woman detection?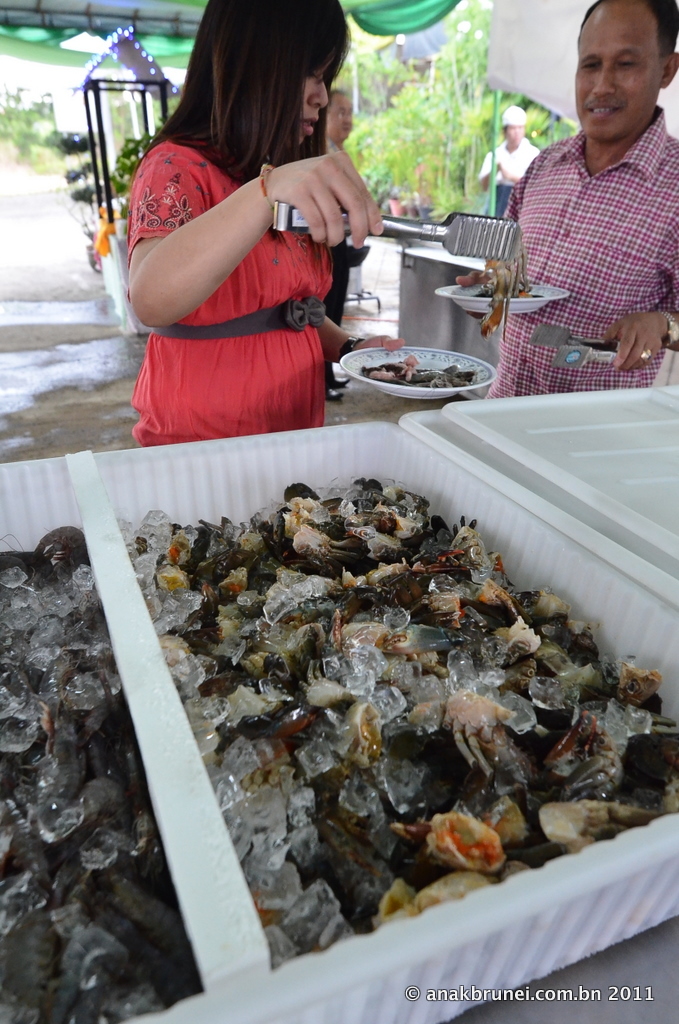
[left=110, top=0, right=390, bottom=440]
